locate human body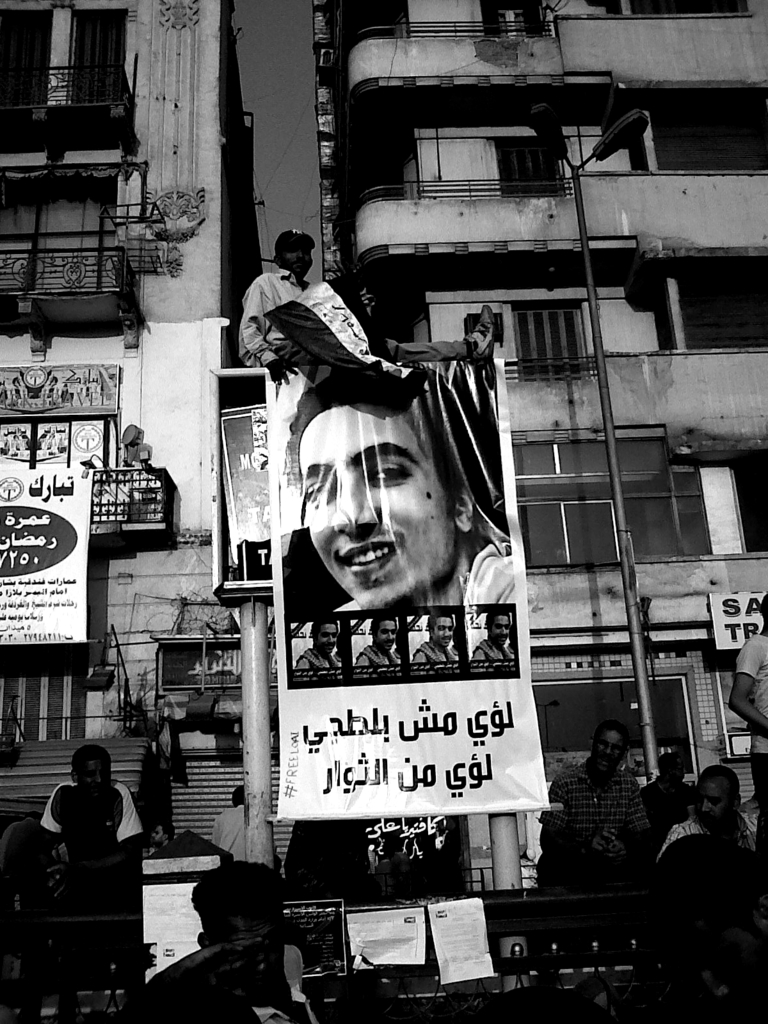
(x1=234, y1=224, x2=383, y2=399)
